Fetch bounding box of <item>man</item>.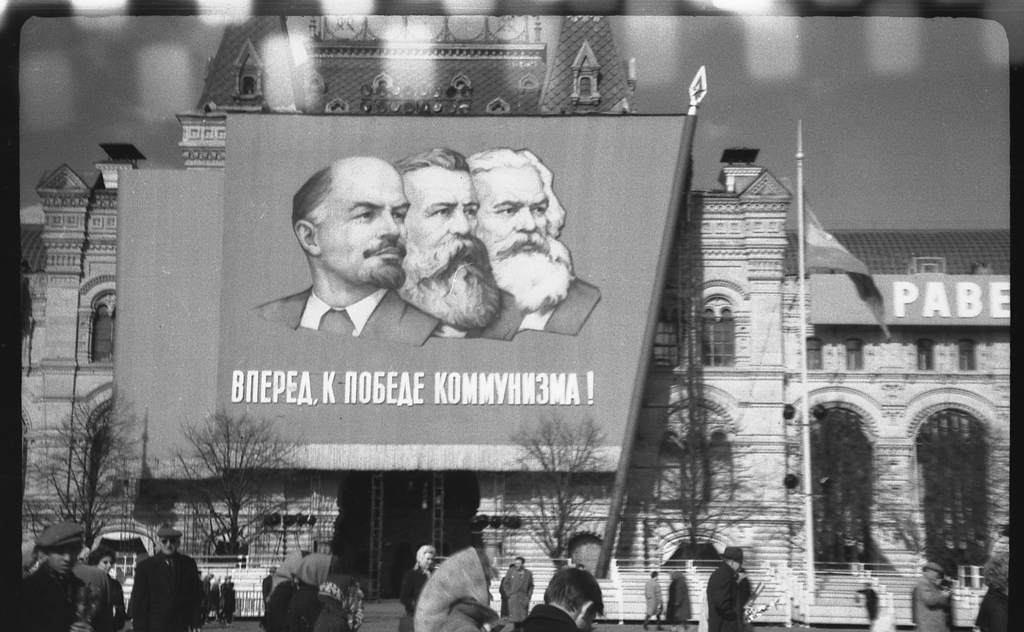
Bbox: 395/544/433/631.
